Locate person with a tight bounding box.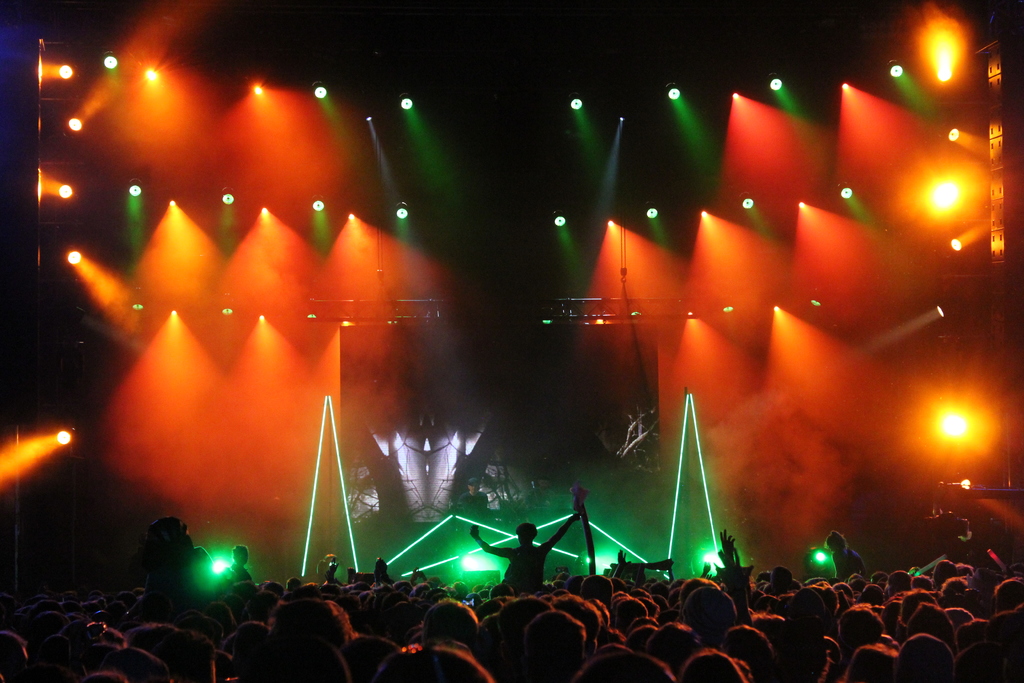
left=456, top=479, right=489, bottom=511.
